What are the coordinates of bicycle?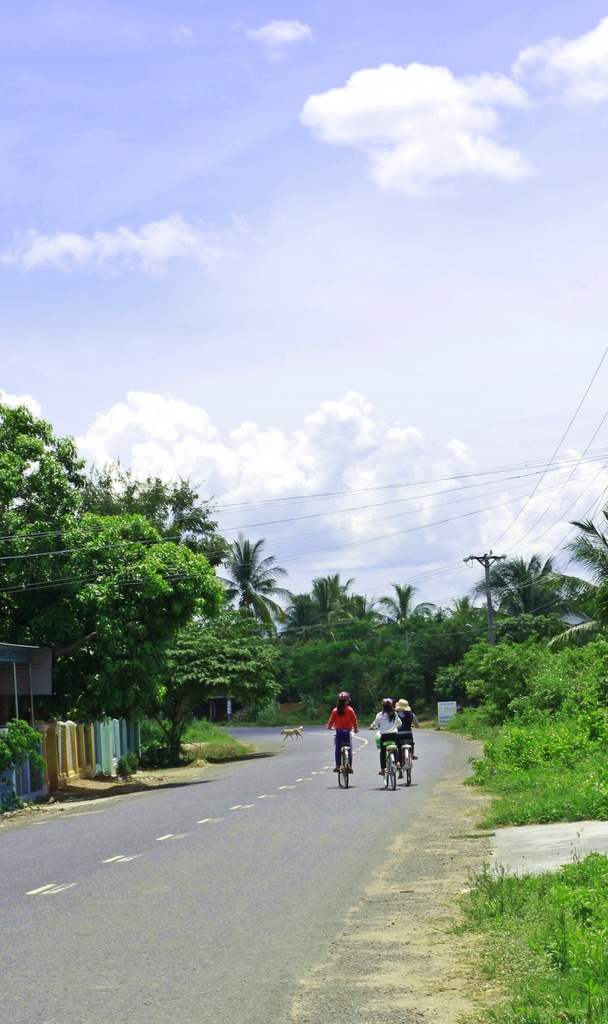
402/743/413/781.
